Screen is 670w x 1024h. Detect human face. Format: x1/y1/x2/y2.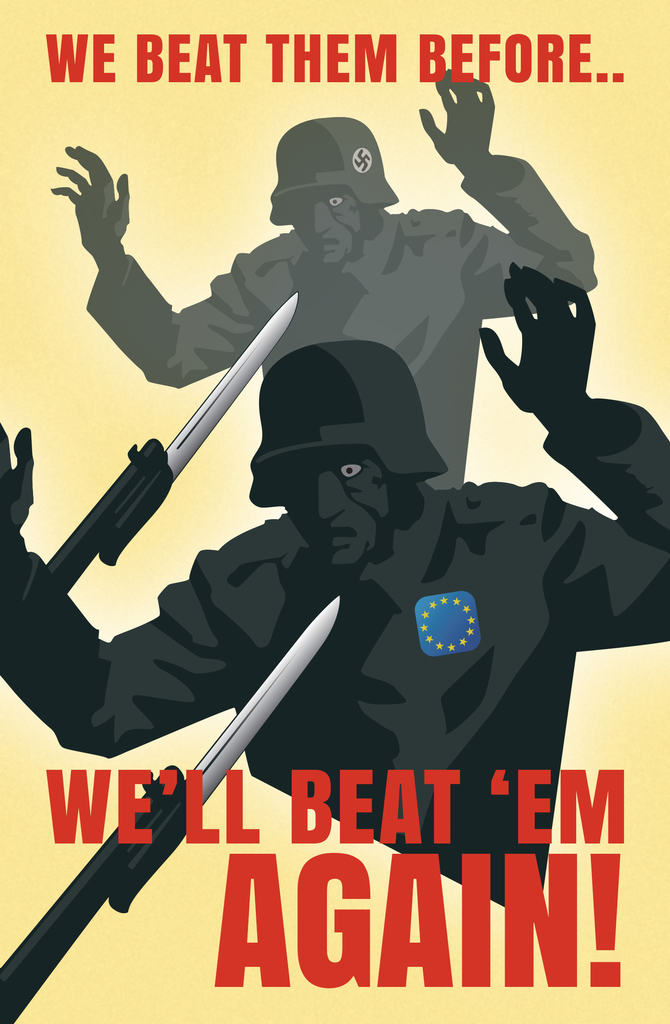
289/189/360/263.
